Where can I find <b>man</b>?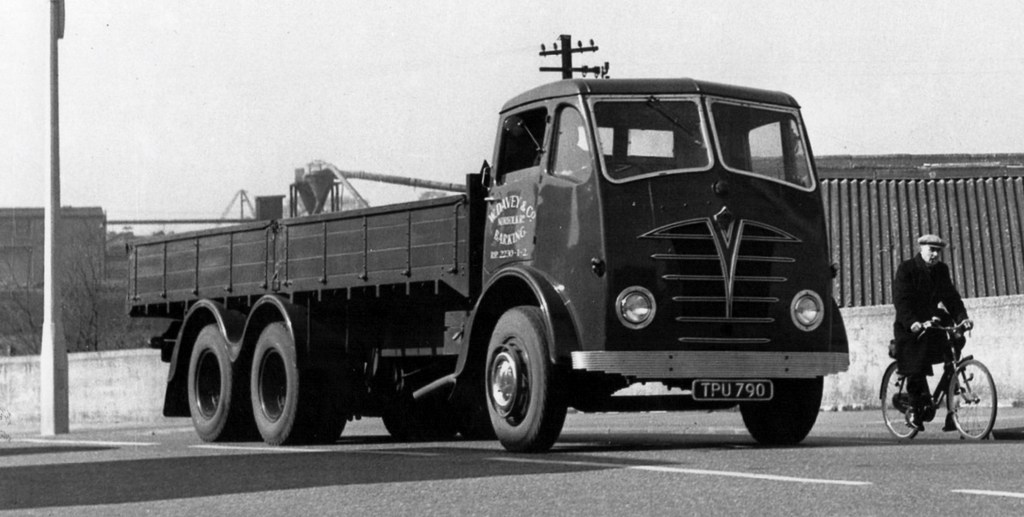
You can find it at pyautogui.locateOnScreen(881, 237, 1002, 443).
